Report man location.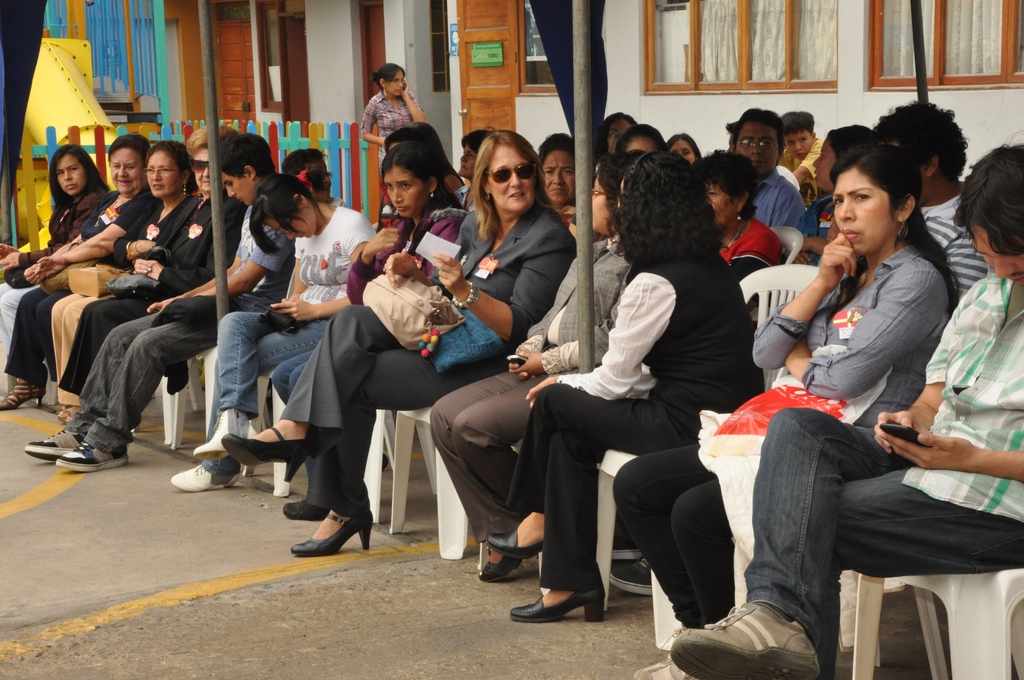
Report: bbox=(511, 174, 758, 636).
